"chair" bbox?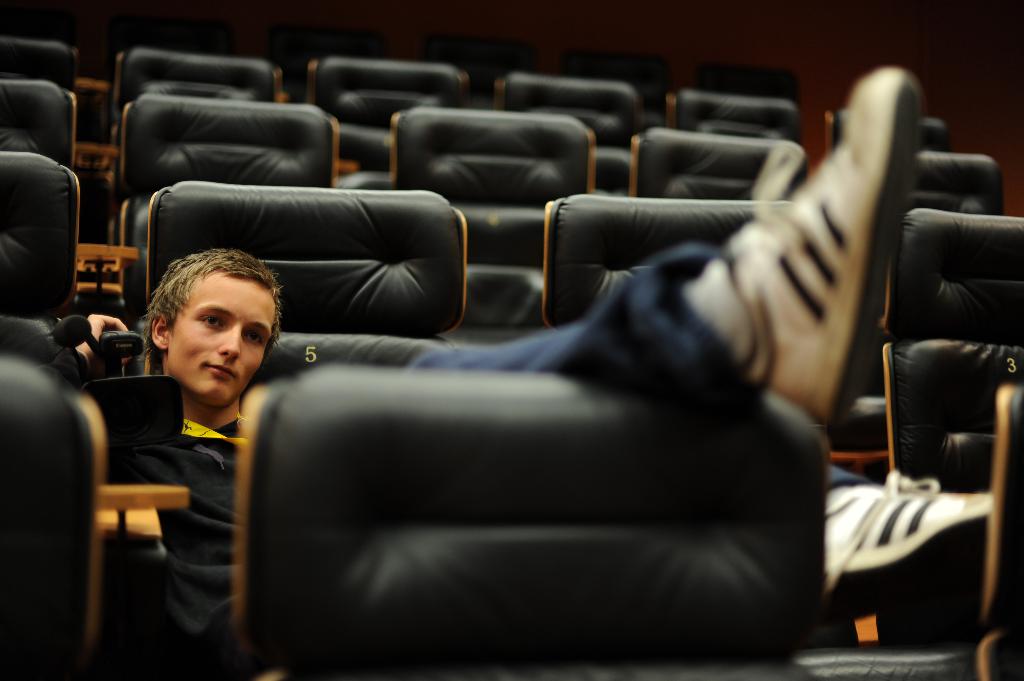
540 192 975 680
